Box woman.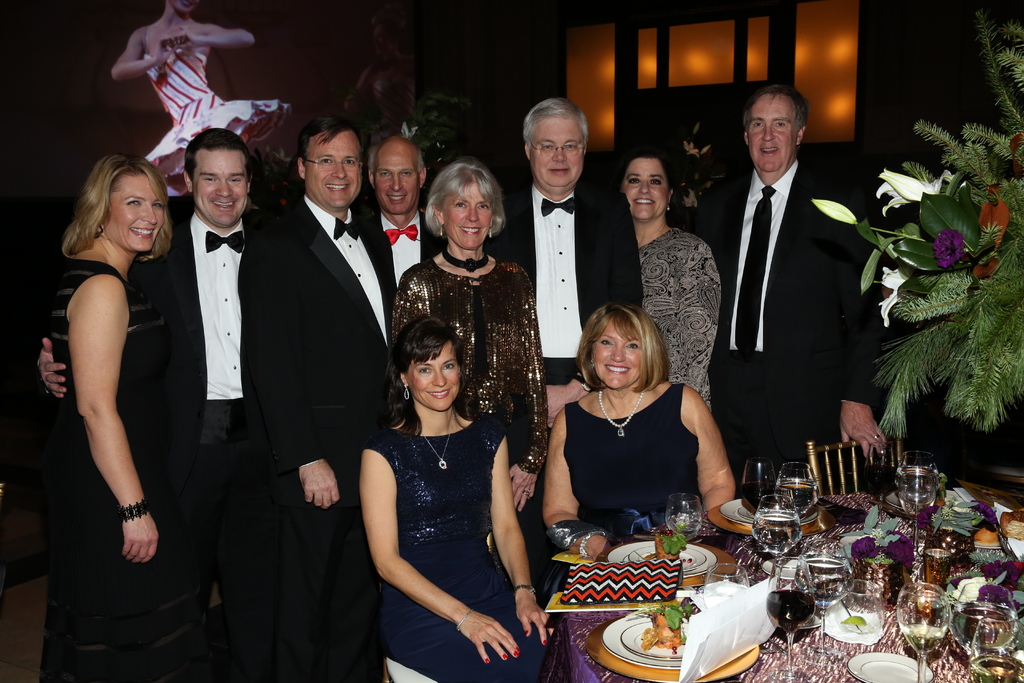
538:300:744:563.
